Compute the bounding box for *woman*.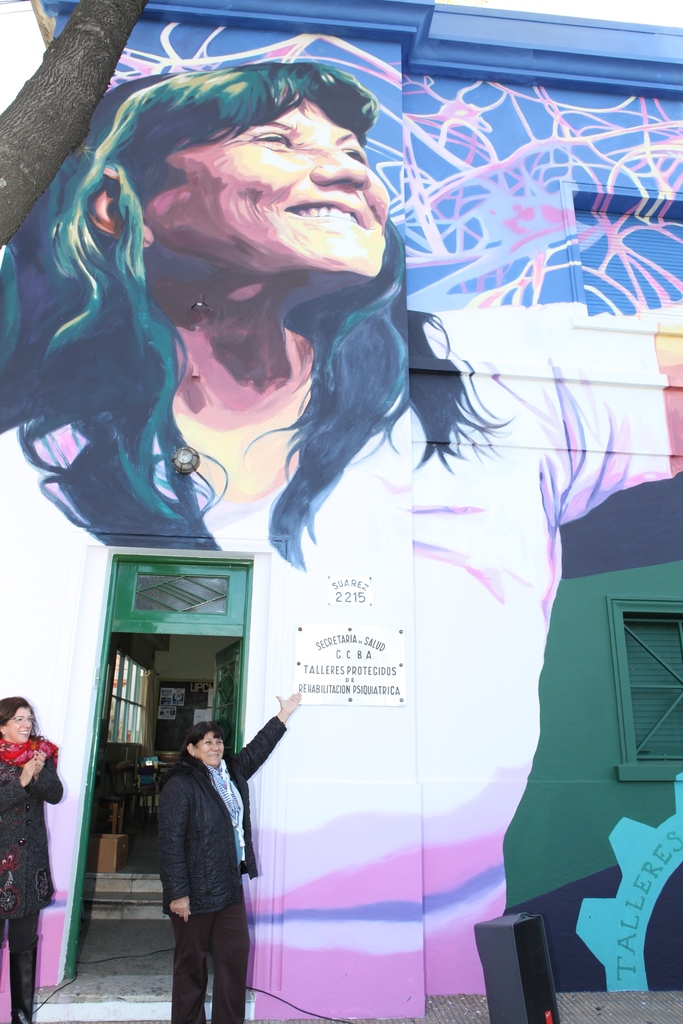
0:692:70:1023.
